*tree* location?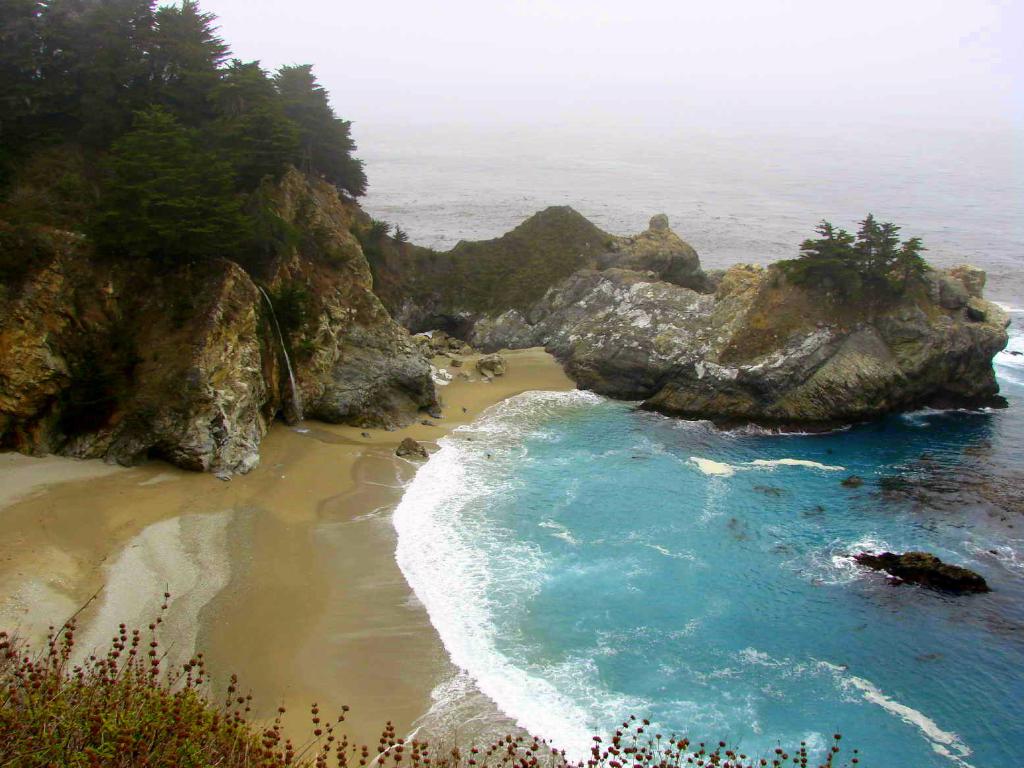
rect(871, 223, 903, 292)
